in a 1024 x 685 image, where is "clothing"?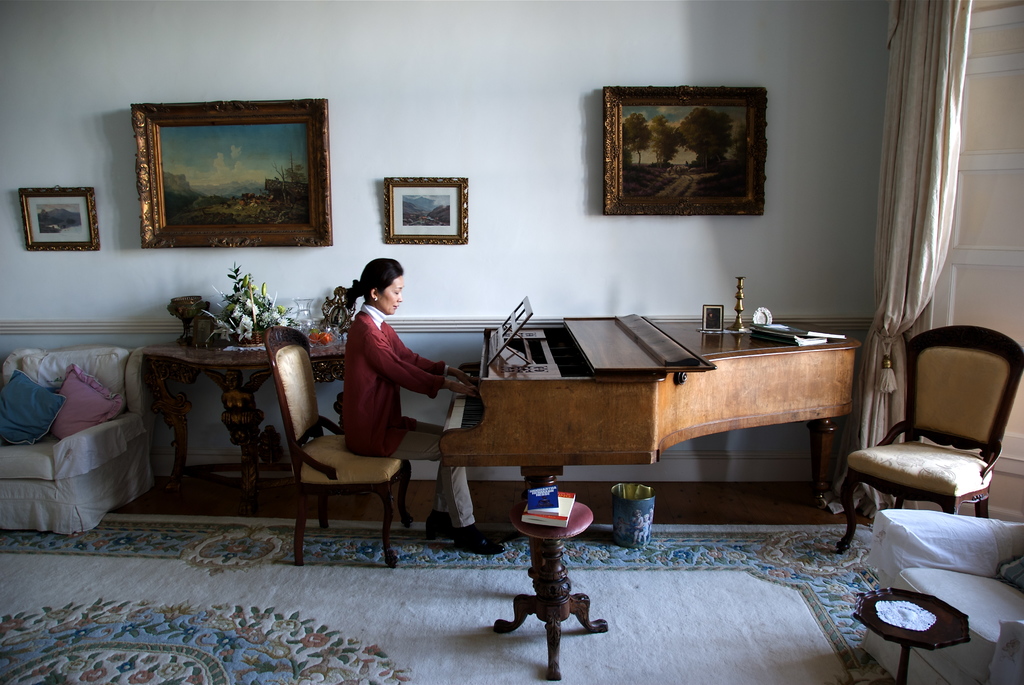
(left=337, top=303, right=476, bottom=532).
